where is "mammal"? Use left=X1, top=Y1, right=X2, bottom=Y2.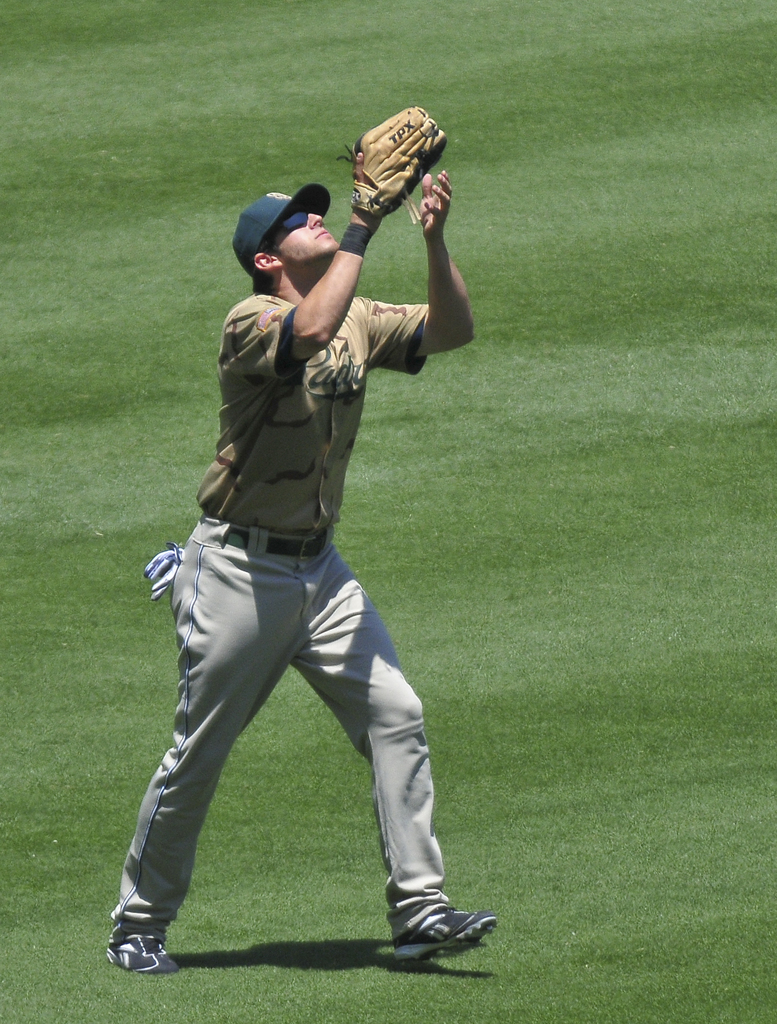
left=114, top=178, right=462, bottom=984.
